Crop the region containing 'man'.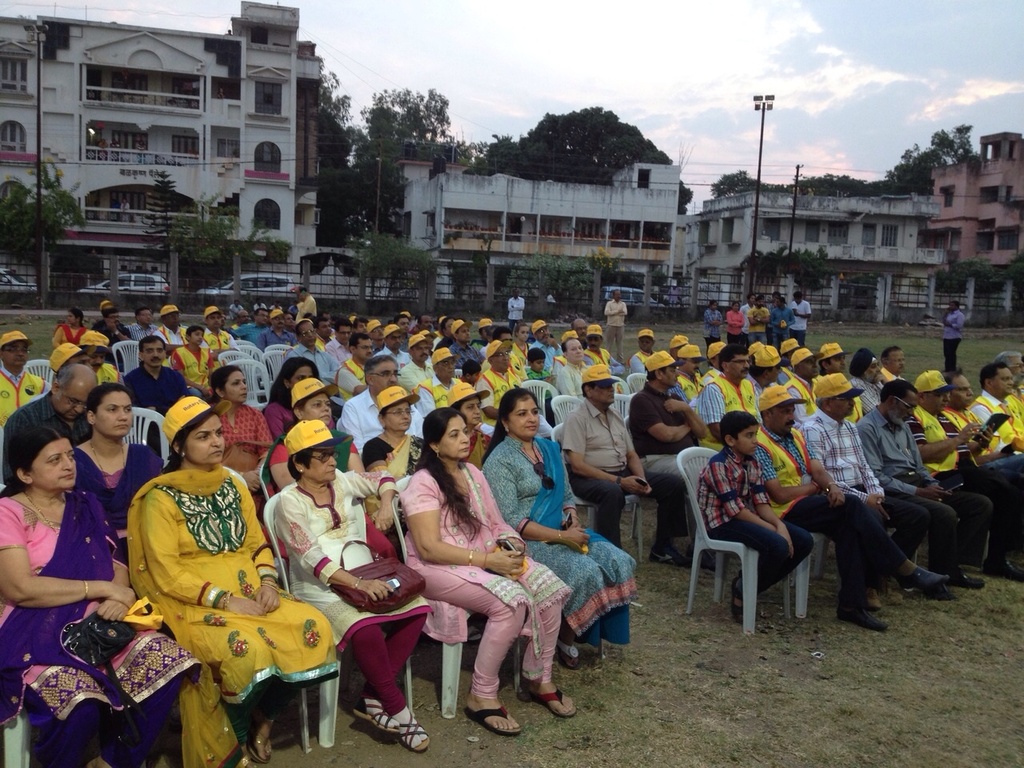
Crop region: l=90, t=305, r=134, b=346.
